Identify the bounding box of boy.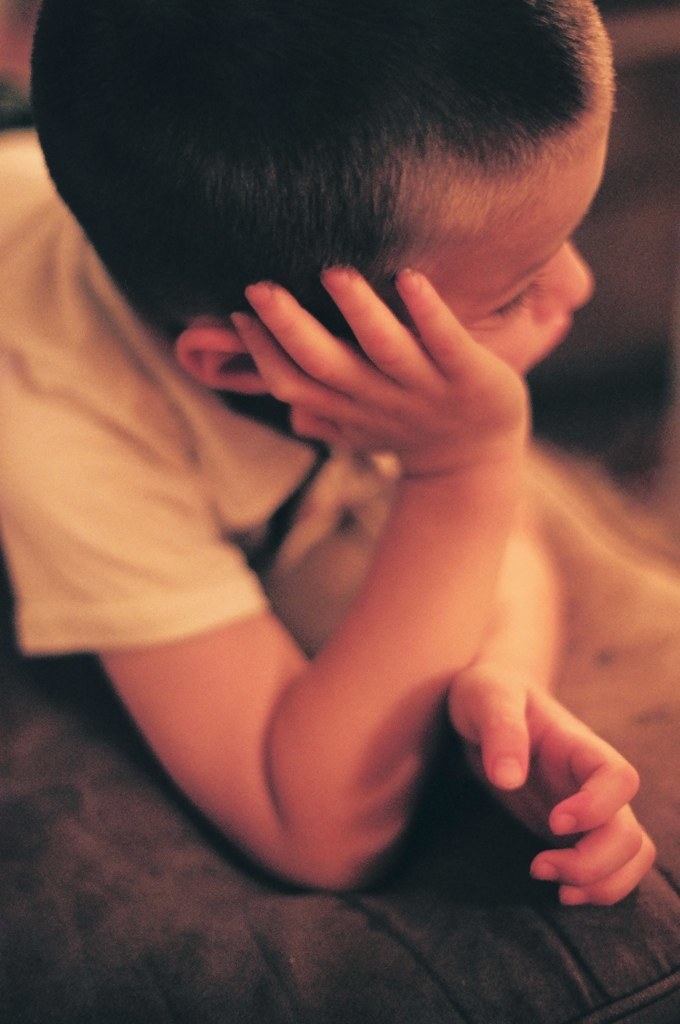
l=18, t=0, r=679, b=851.
